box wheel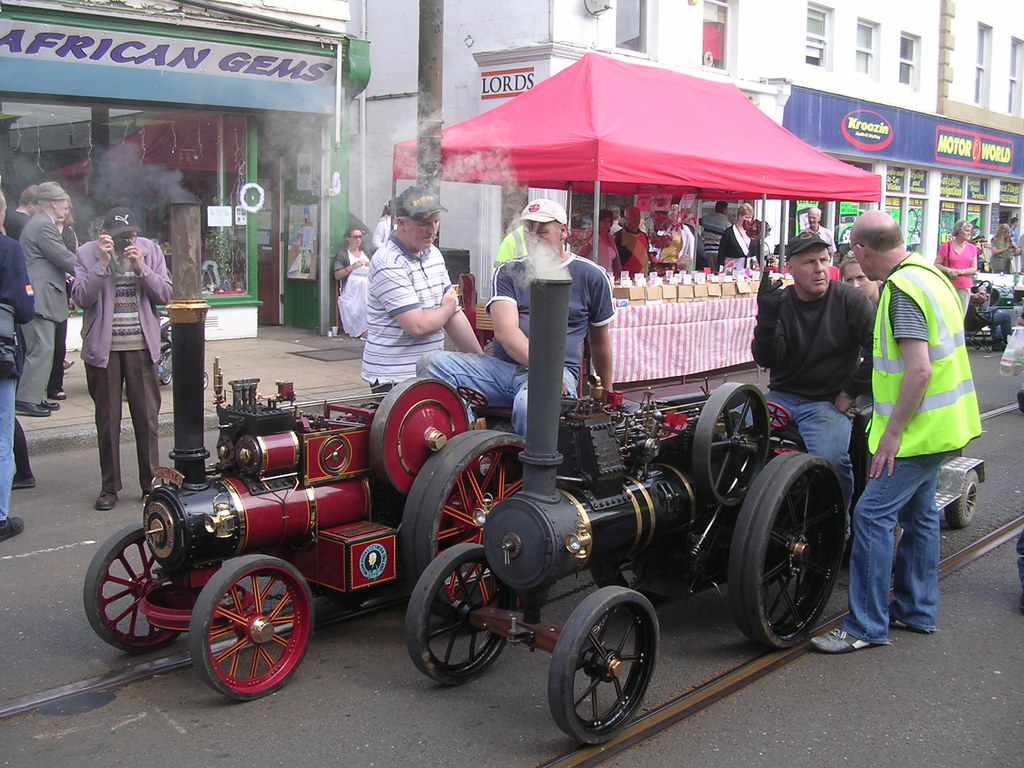
locate(552, 589, 657, 744)
